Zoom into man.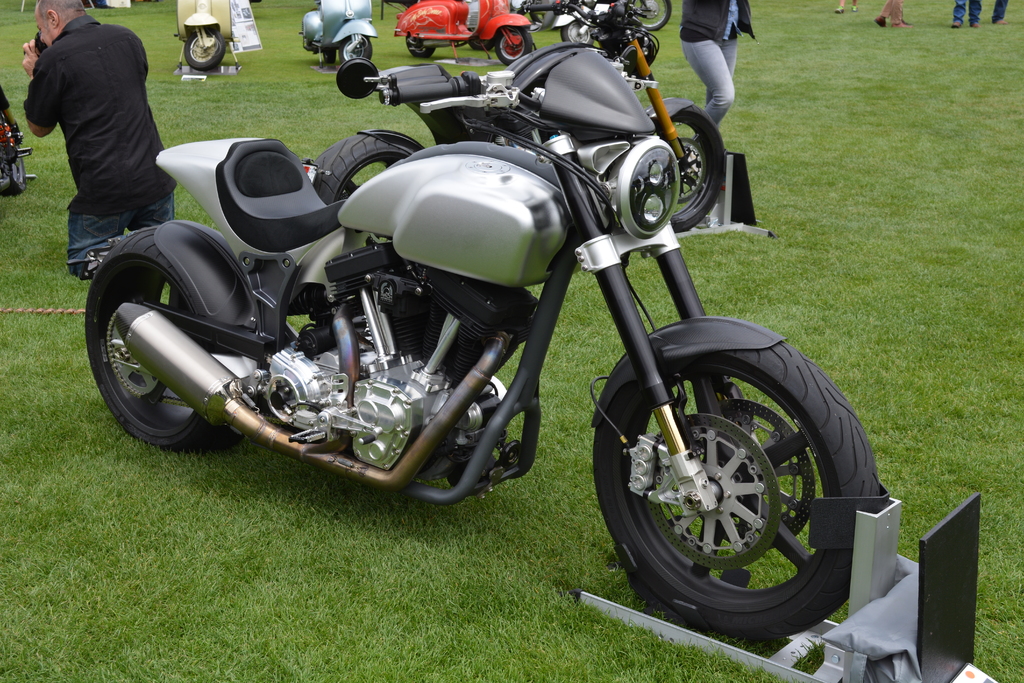
Zoom target: detection(17, 0, 177, 289).
